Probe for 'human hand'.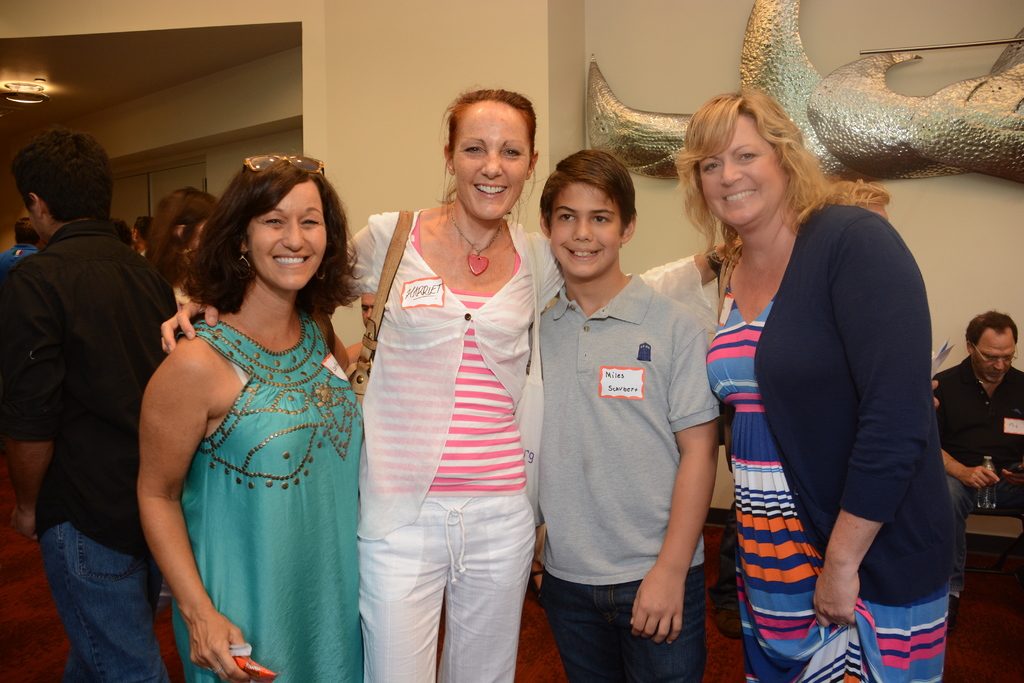
Probe result: [961, 463, 998, 490].
